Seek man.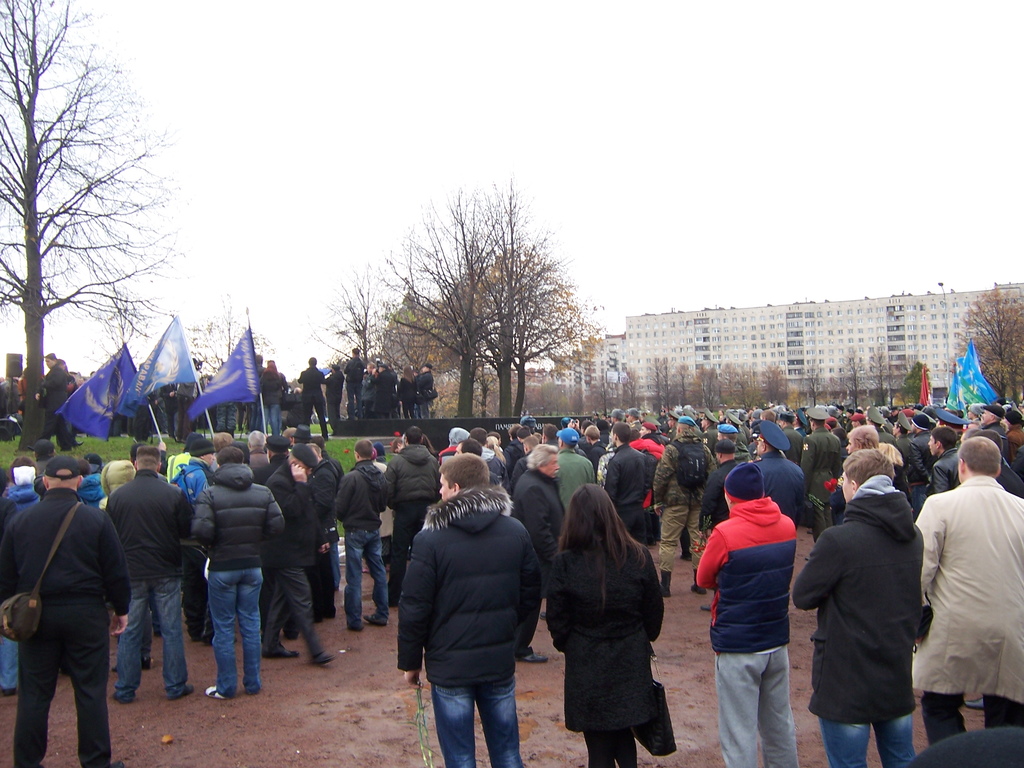
l=341, t=343, r=366, b=412.
